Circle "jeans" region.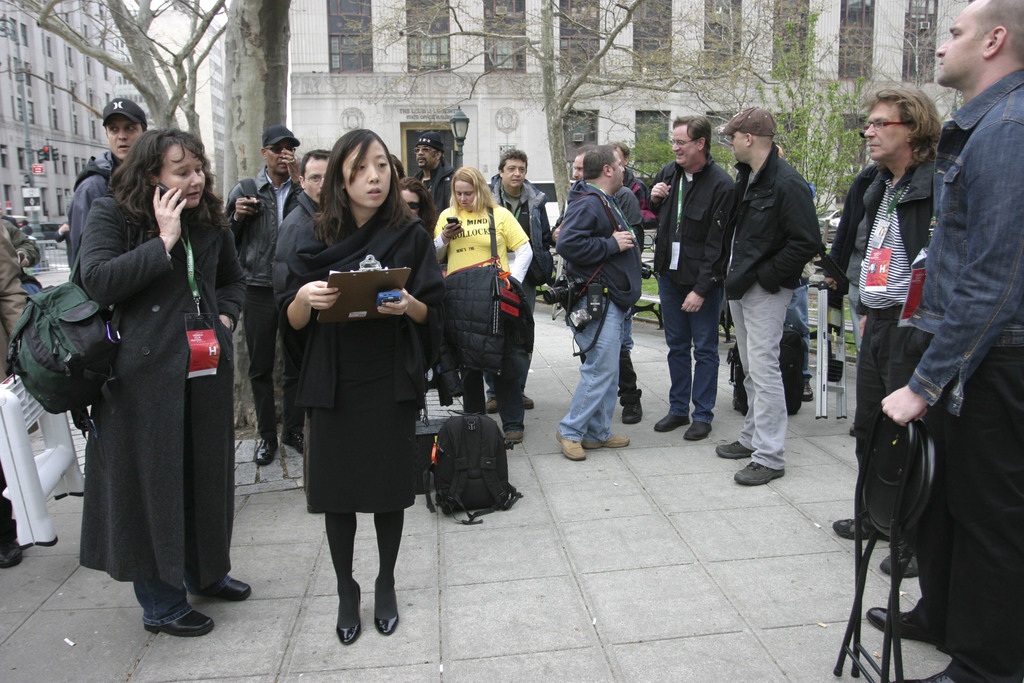
Region: 792:288:812:378.
